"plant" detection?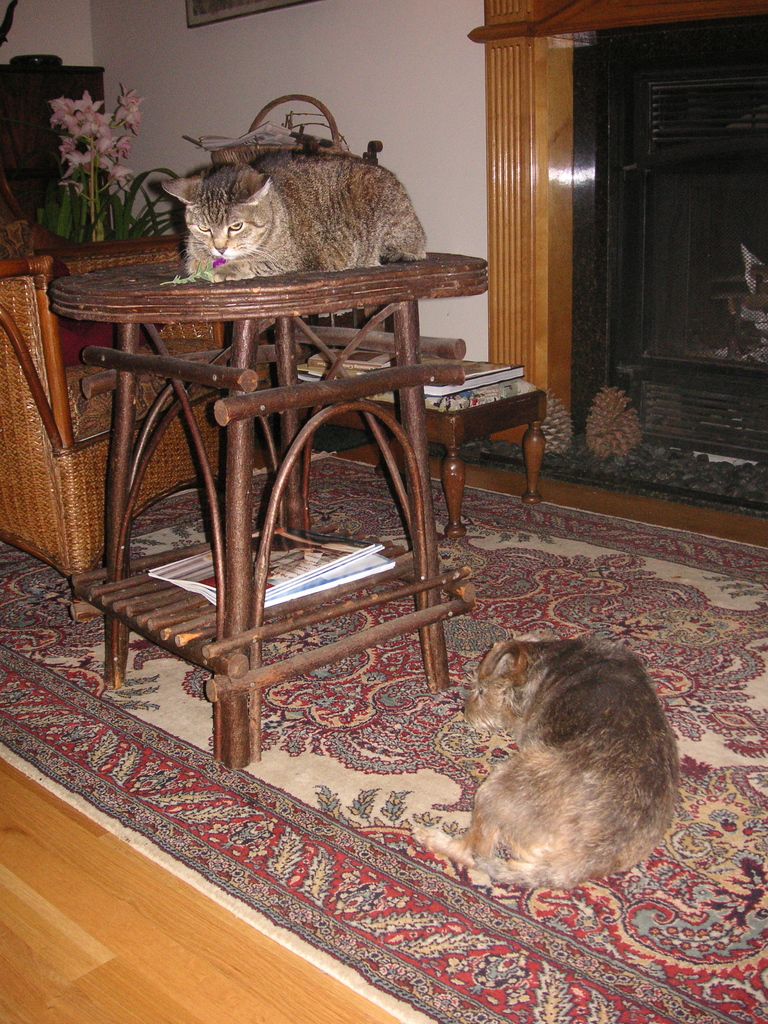
box(37, 70, 184, 245)
